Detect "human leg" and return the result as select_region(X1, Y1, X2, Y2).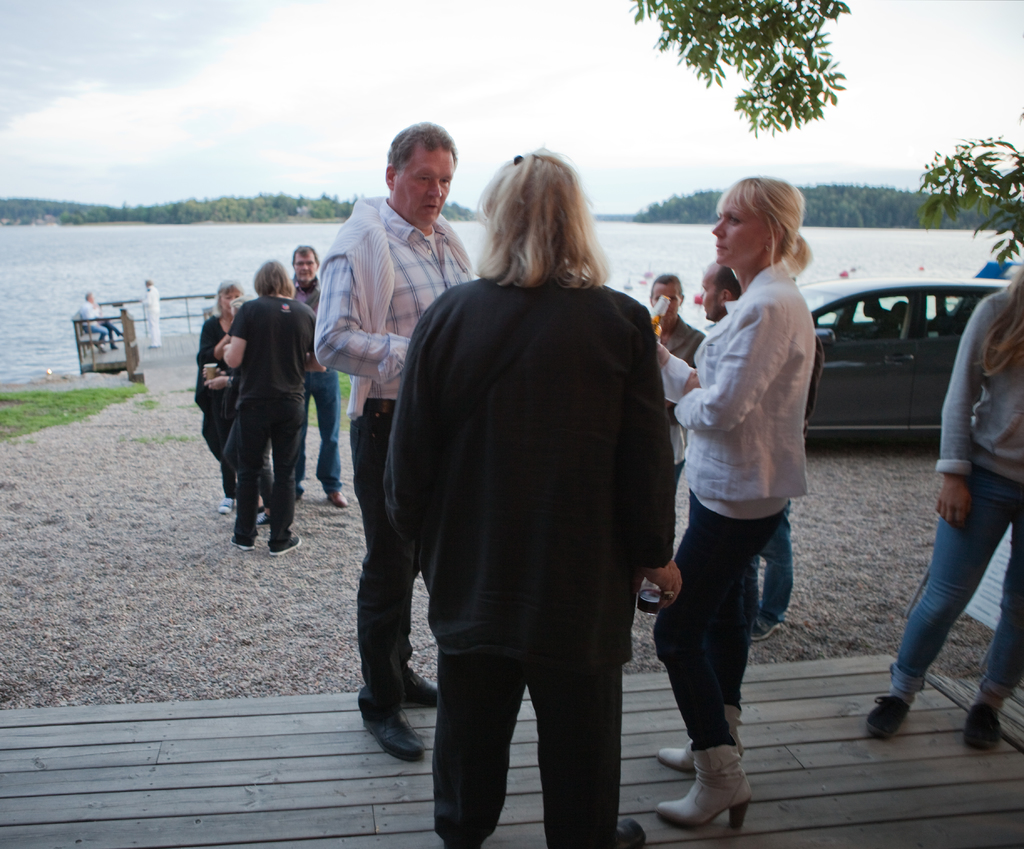
select_region(964, 541, 1023, 747).
